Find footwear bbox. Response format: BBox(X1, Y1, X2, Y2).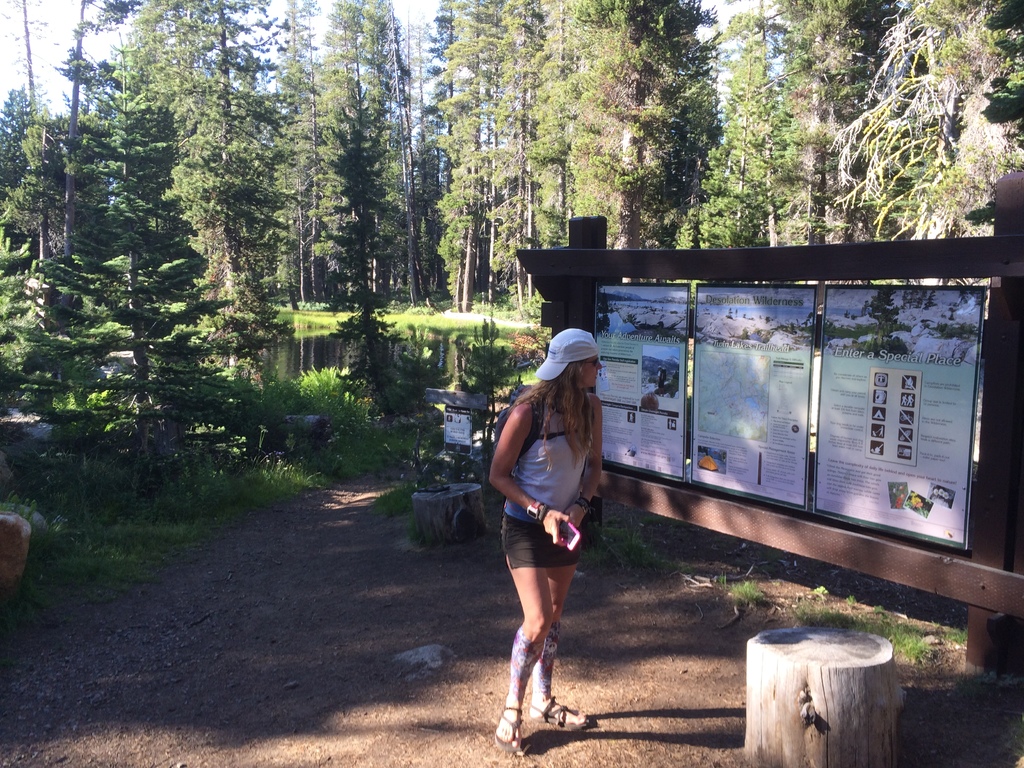
BBox(523, 692, 586, 734).
